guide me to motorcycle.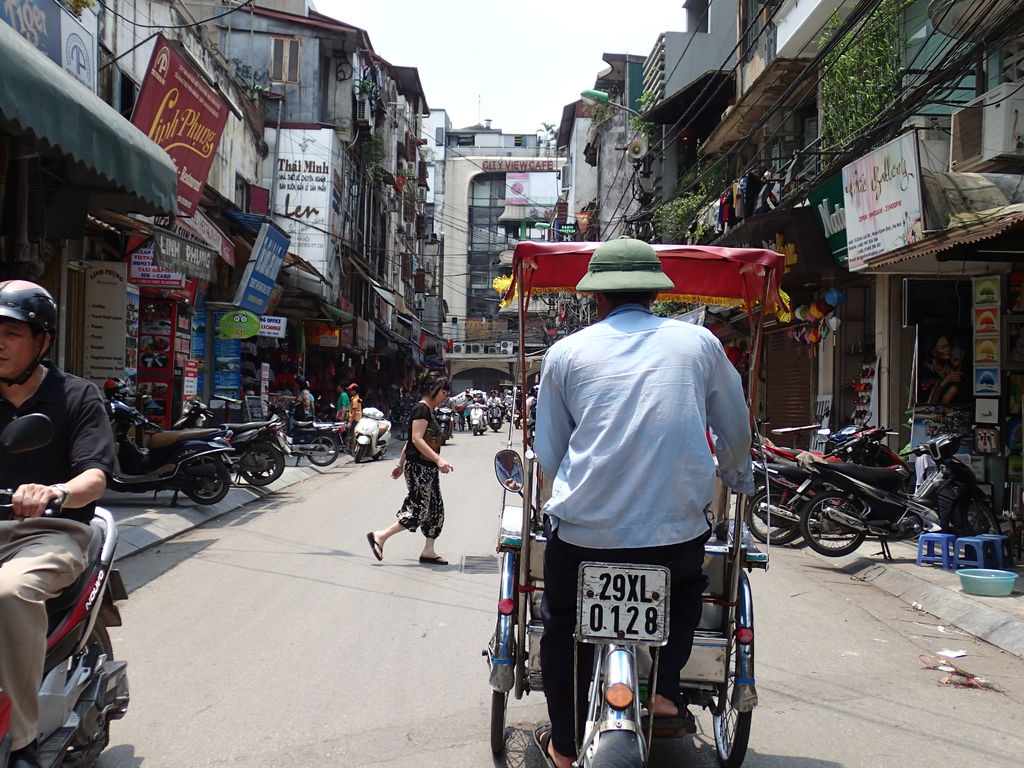
Guidance: 12, 484, 122, 764.
